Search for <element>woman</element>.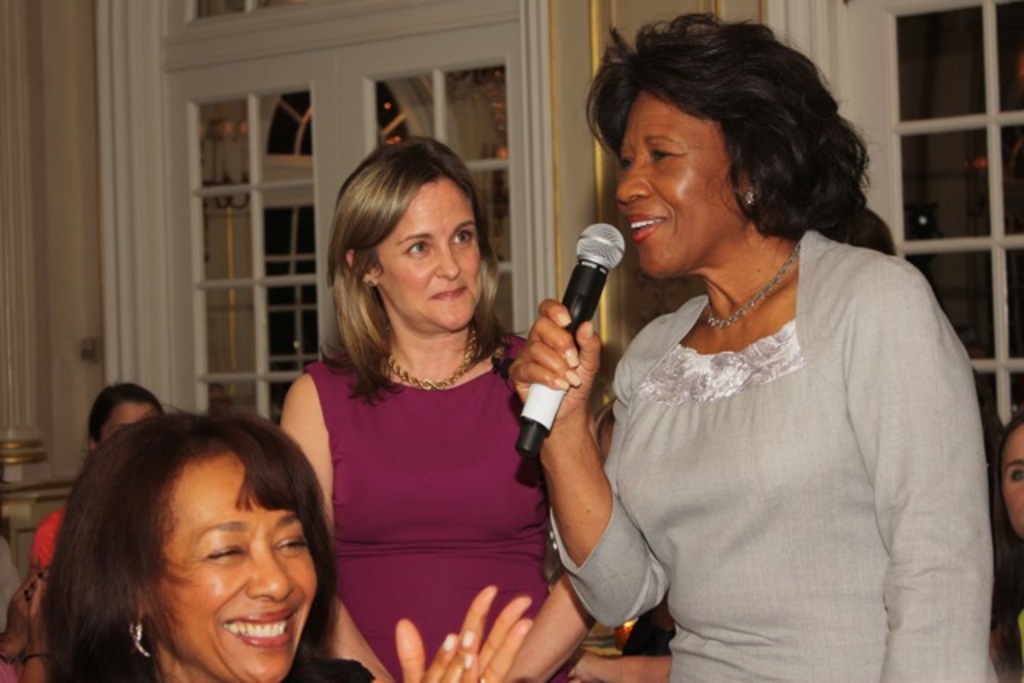
Found at 37,401,534,681.
